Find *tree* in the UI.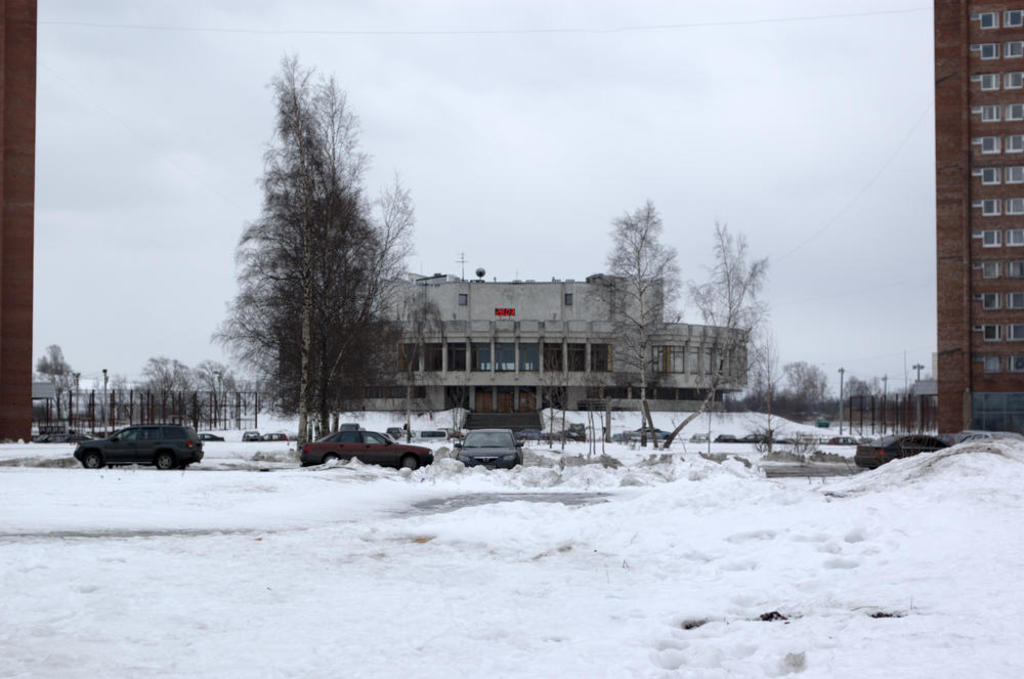
UI element at bbox=[678, 214, 770, 462].
